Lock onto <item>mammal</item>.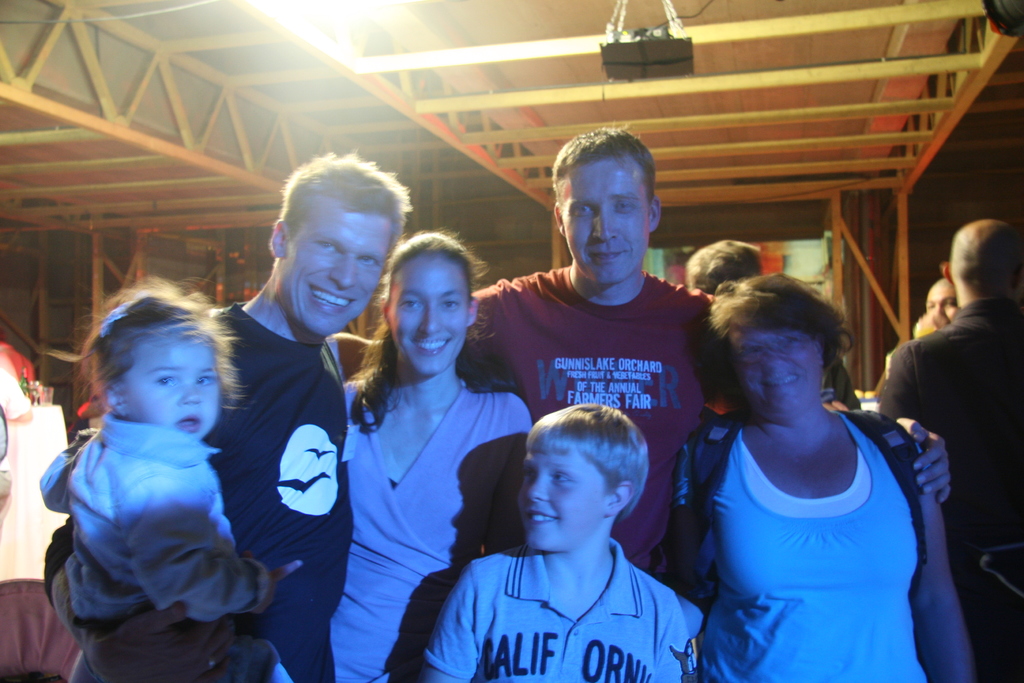
Locked: 922/279/956/333.
